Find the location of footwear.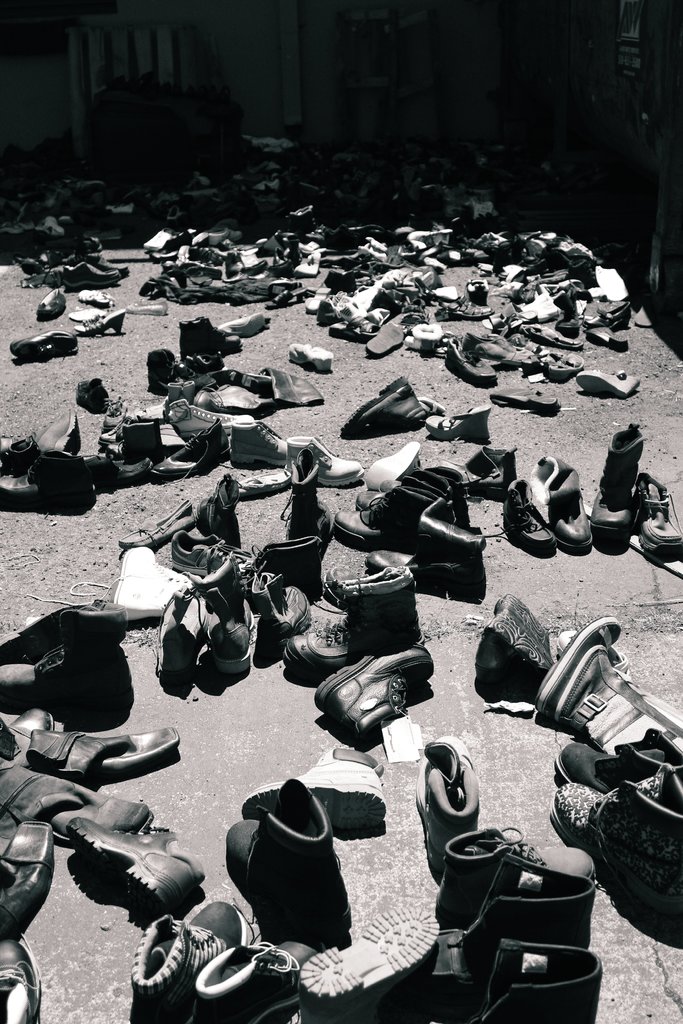
Location: crop(429, 819, 587, 926).
